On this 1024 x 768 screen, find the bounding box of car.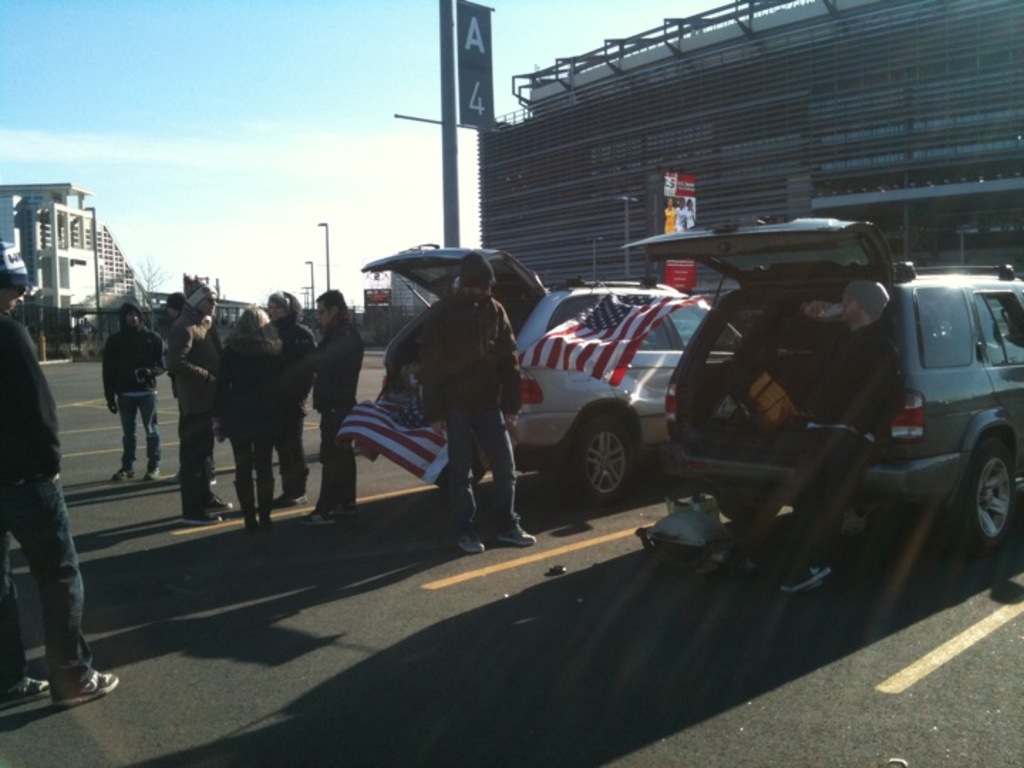
Bounding box: rect(363, 245, 740, 501).
